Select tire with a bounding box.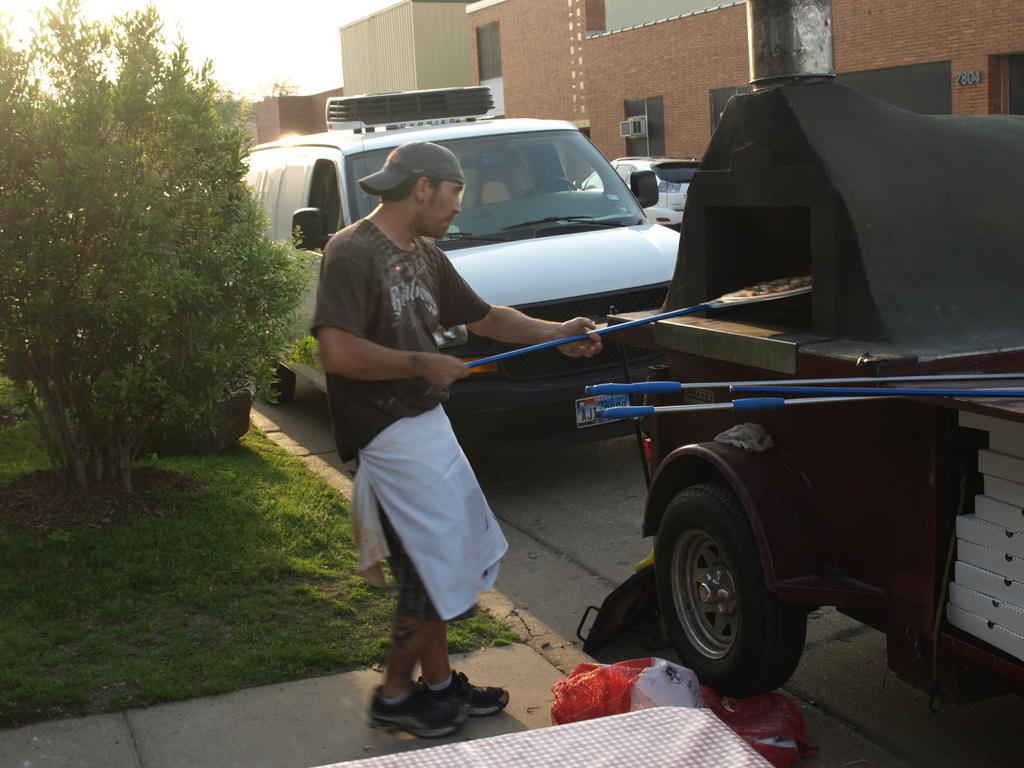
bbox(255, 365, 295, 404).
